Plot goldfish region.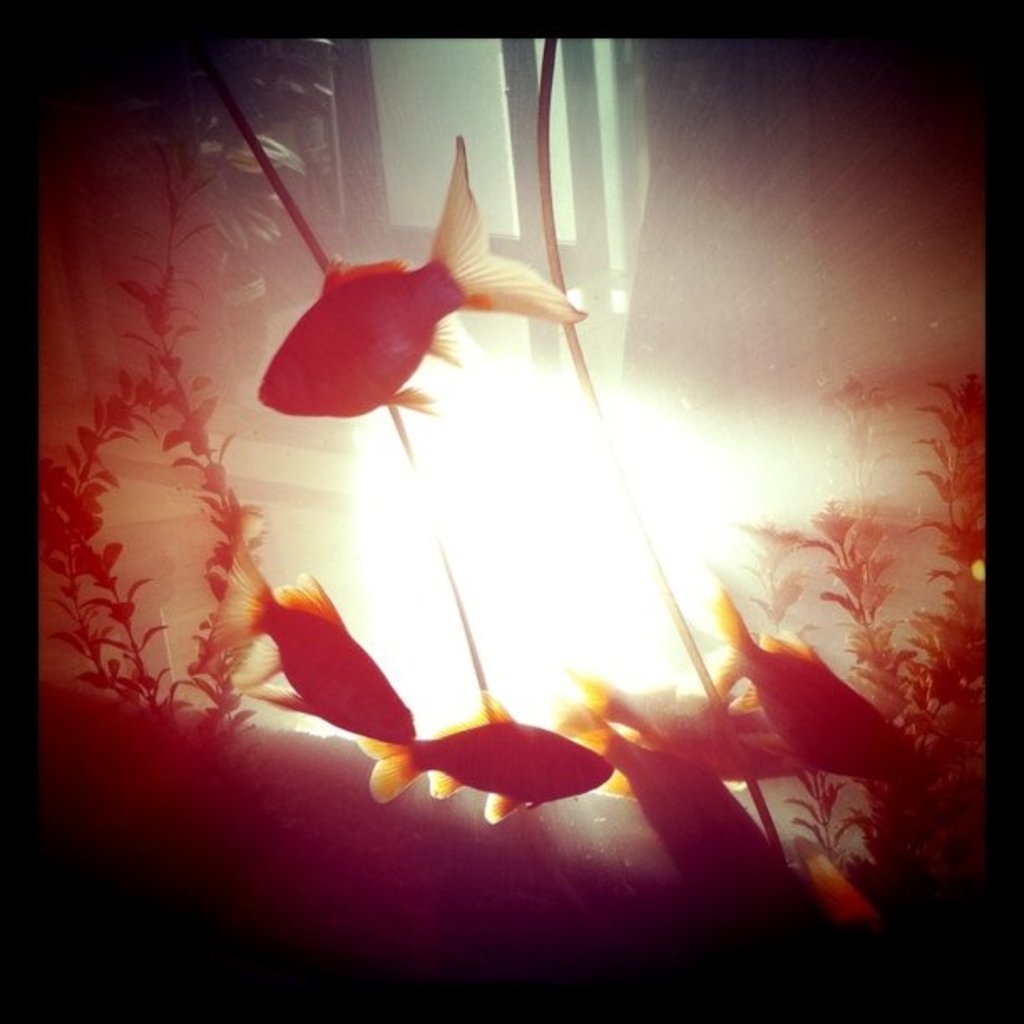
Plotted at crop(263, 134, 572, 418).
